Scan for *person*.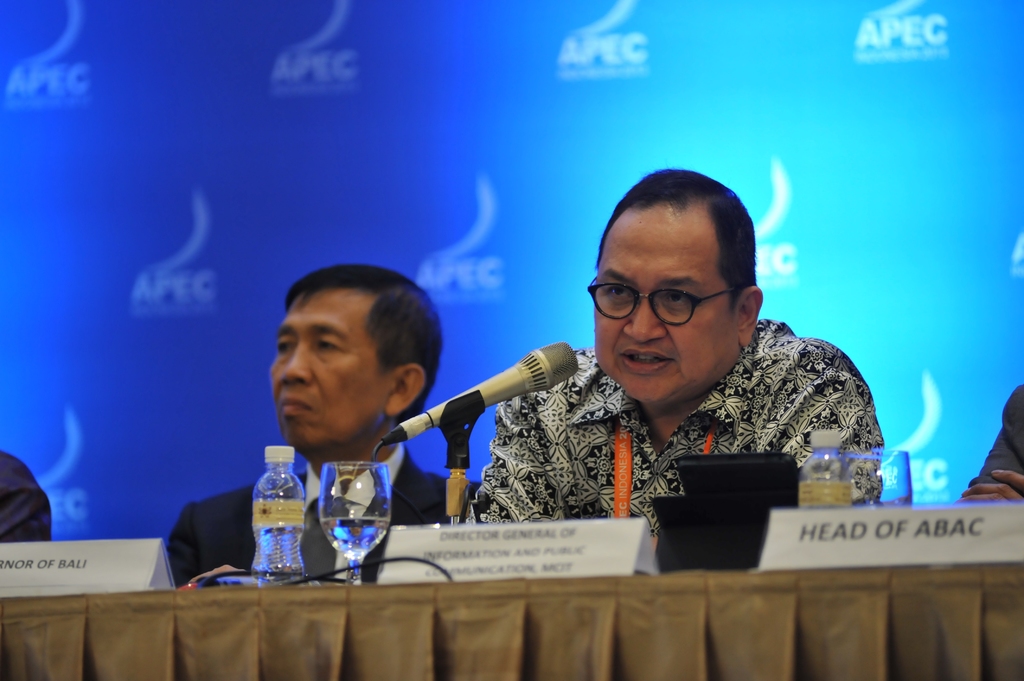
Scan result: 0 445 58 545.
